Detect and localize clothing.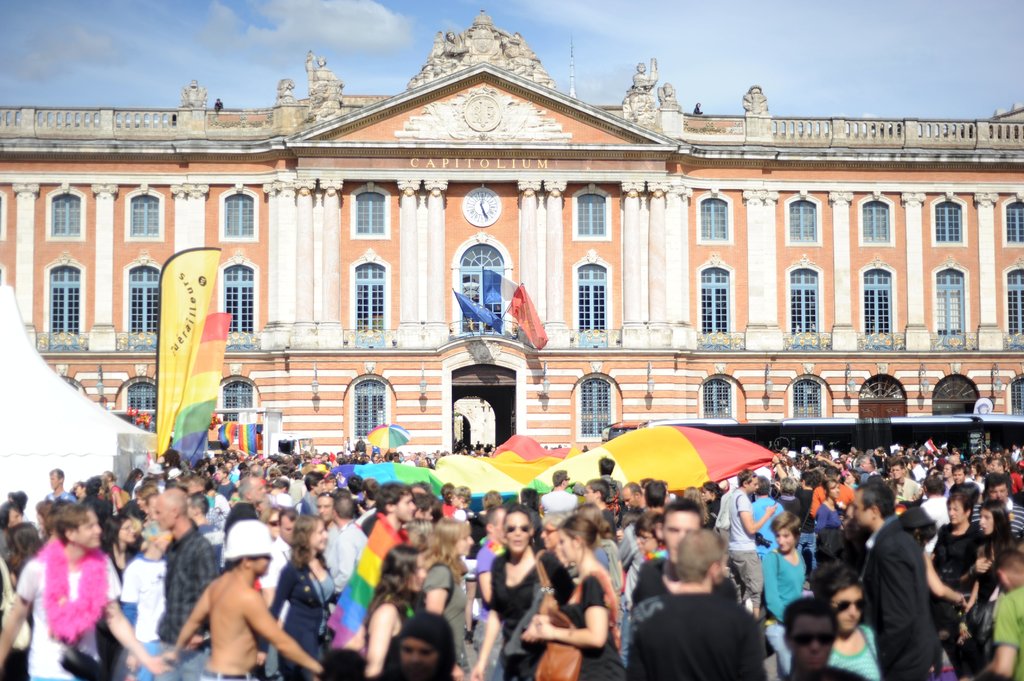
Localized at {"left": 420, "top": 558, "right": 469, "bottom": 670}.
